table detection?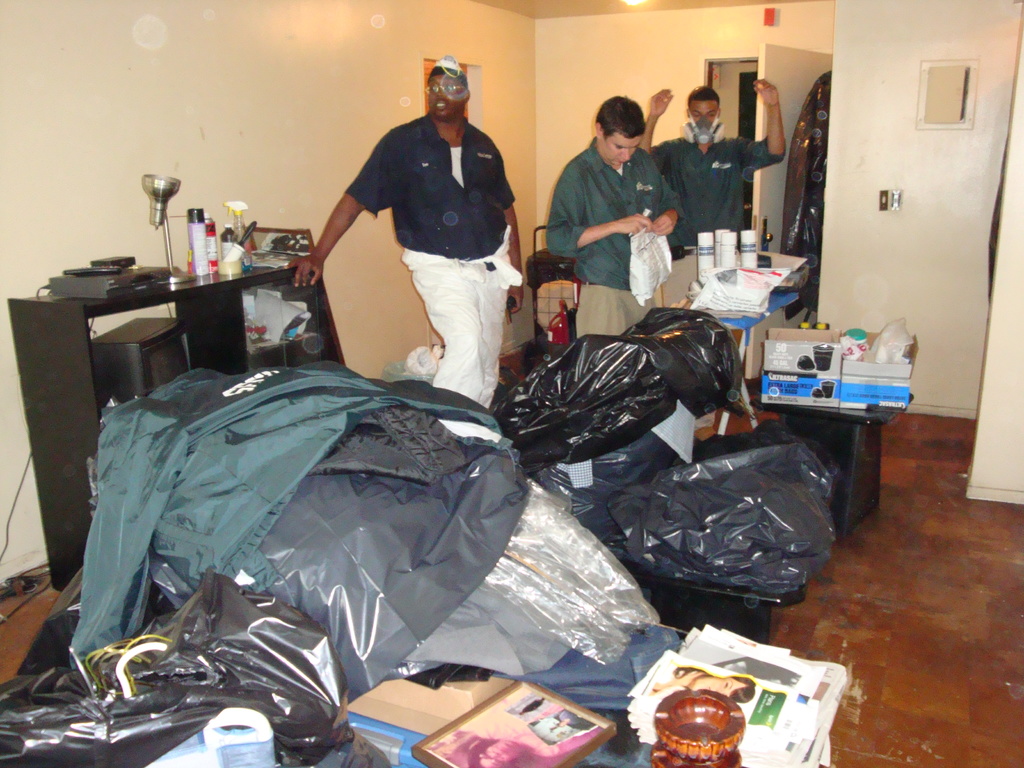
l=750, t=395, r=911, b=539
